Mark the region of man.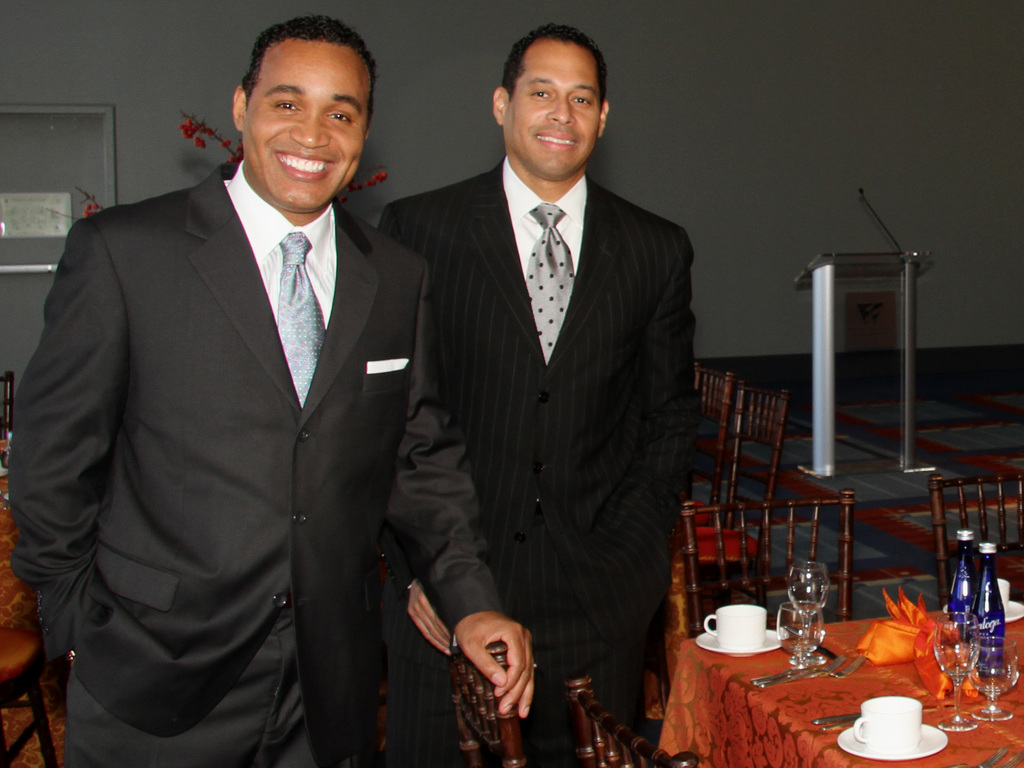
Region: crop(371, 21, 703, 767).
